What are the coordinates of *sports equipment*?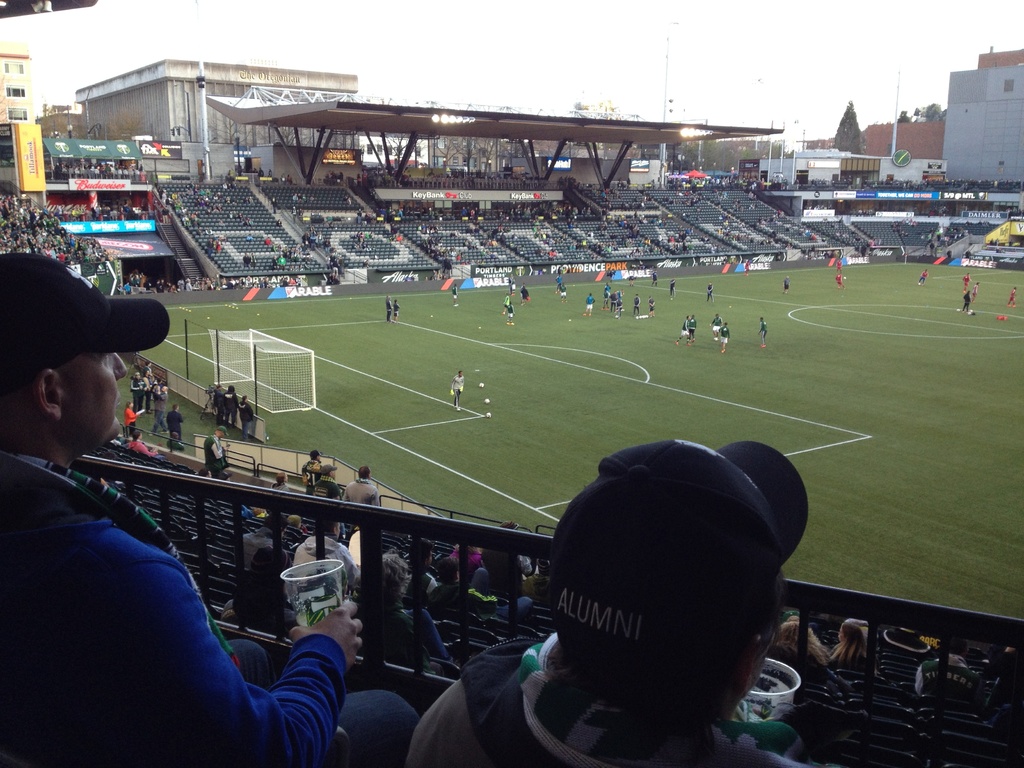
[204,436,227,468].
